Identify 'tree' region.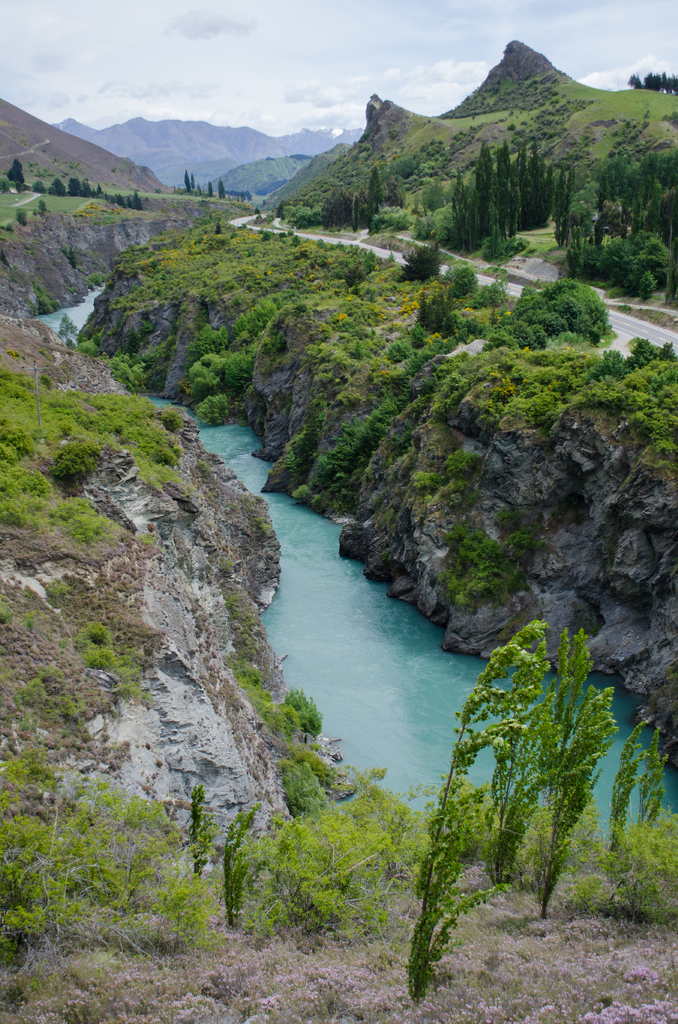
Region: [400, 618, 672, 1003].
